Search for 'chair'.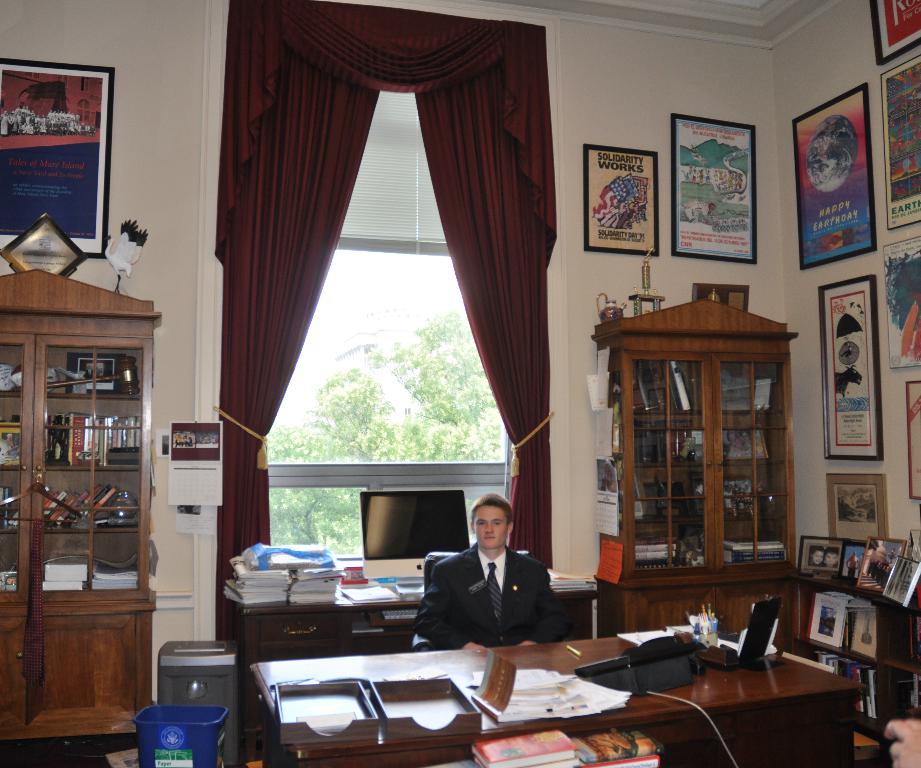
Found at BBox(413, 555, 546, 660).
